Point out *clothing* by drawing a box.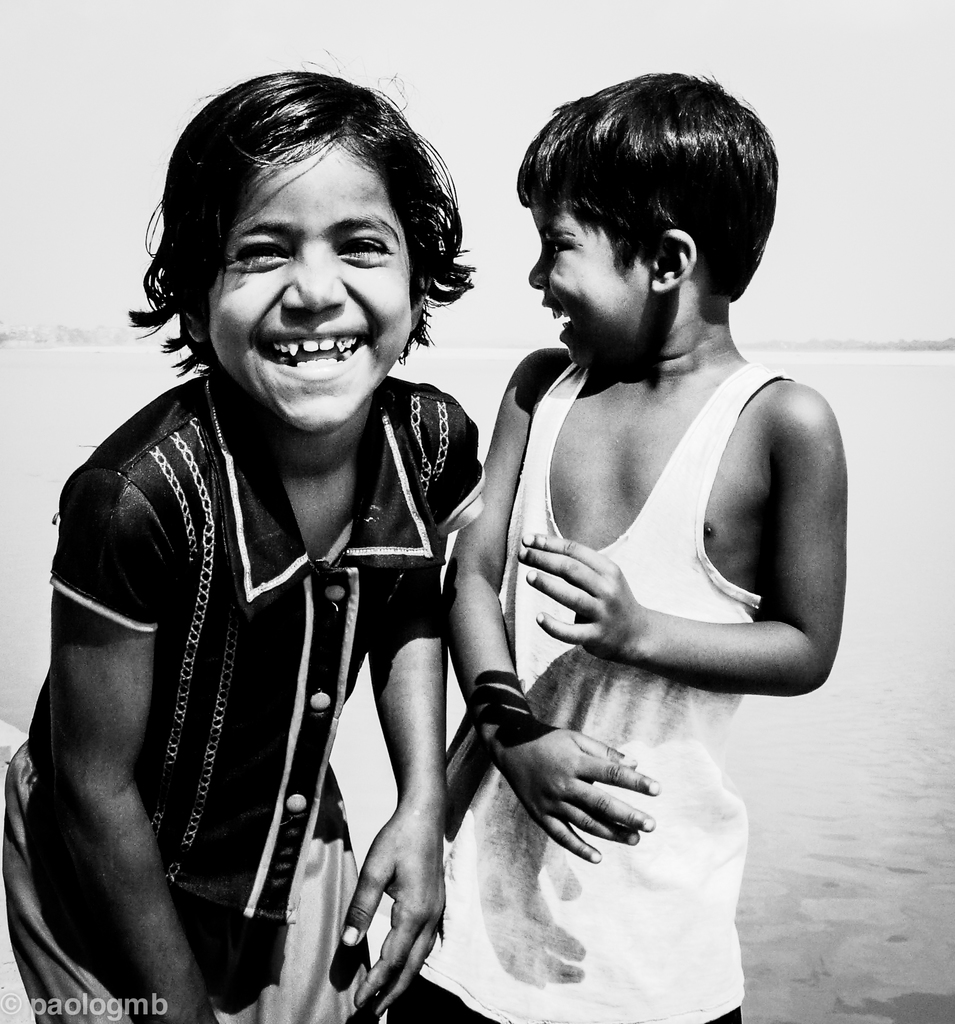
left=398, top=333, right=783, bottom=1023.
